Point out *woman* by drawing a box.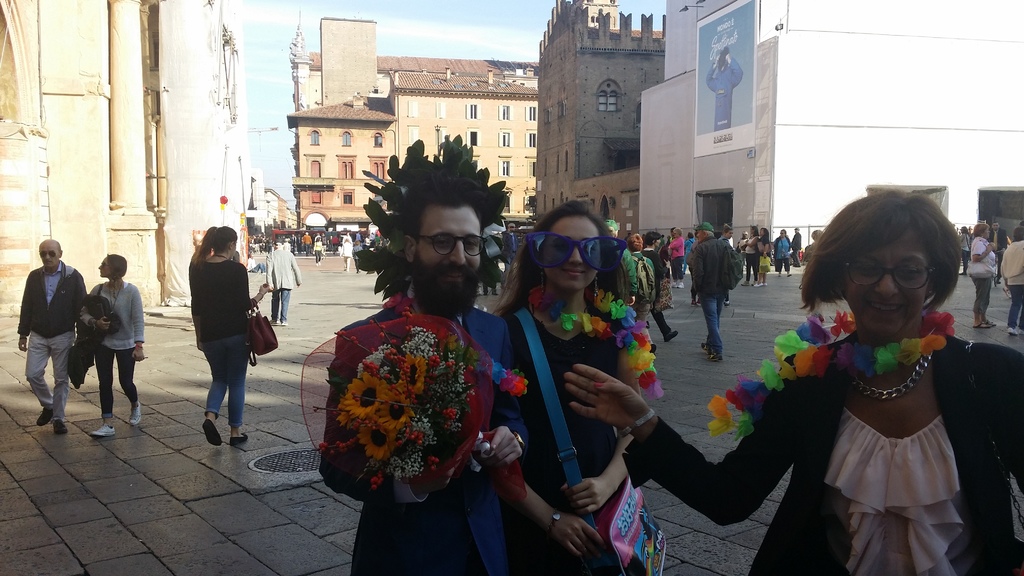
rect(769, 225, 796, 283).
